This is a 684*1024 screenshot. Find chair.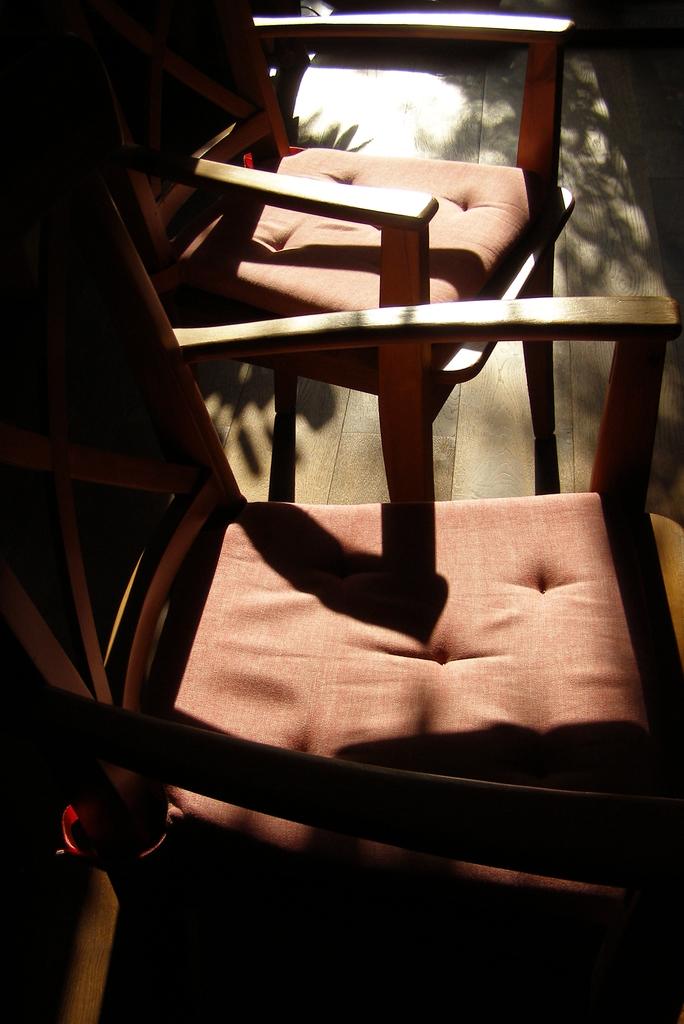
Bounding box: {"x1": 0, "y1": 134, "x2": 683, "y2": 1023}.
